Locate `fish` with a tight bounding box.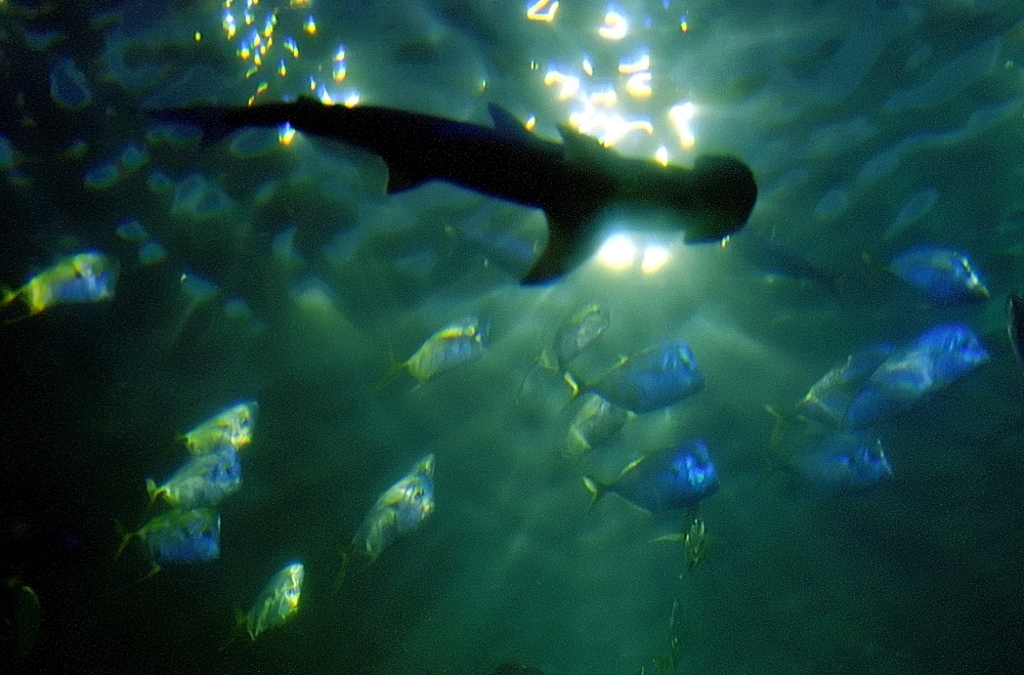
556 393 625 463.
